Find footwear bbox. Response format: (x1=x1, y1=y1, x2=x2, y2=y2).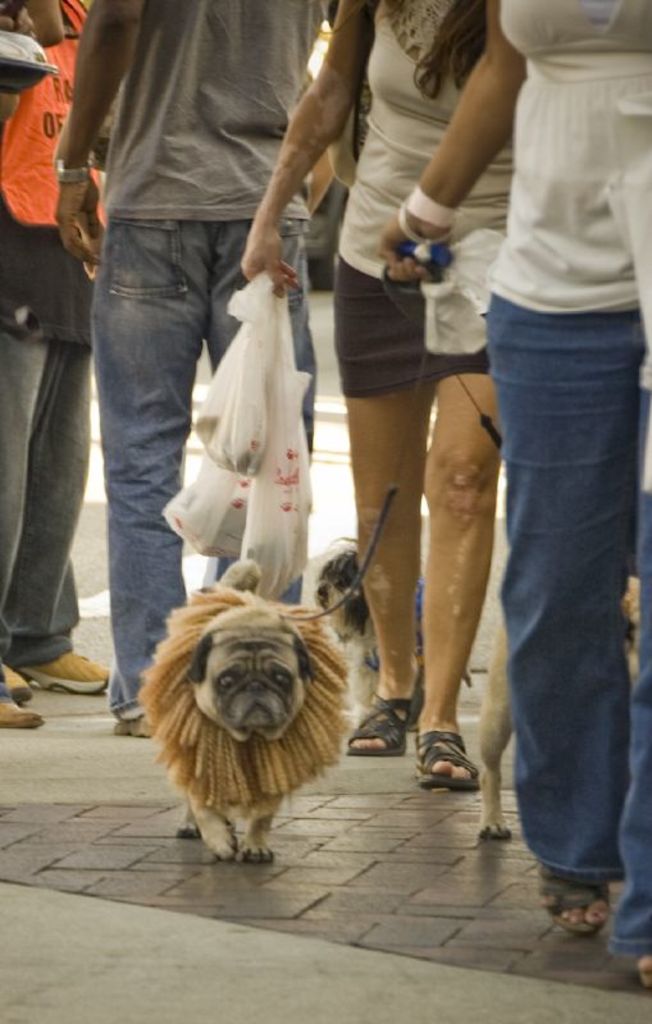
(x1=343, y1=669, x2=428, y2=759).
